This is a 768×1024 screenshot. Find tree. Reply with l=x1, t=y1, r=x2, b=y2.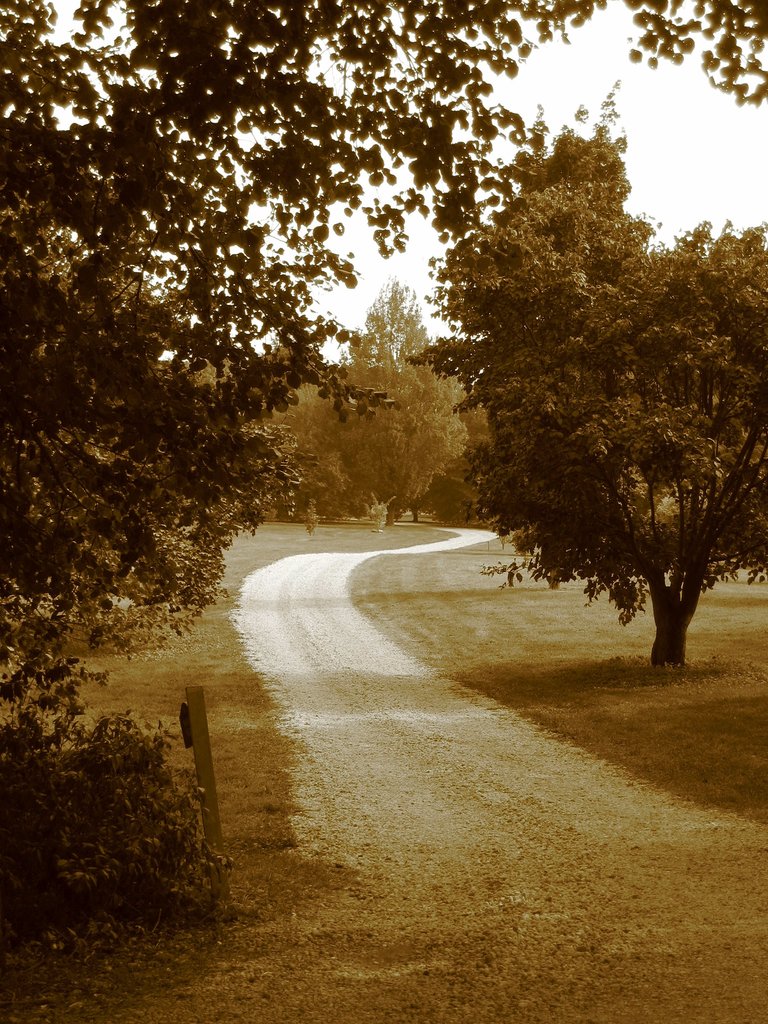
l=353, t=276, r=463, b=526.
